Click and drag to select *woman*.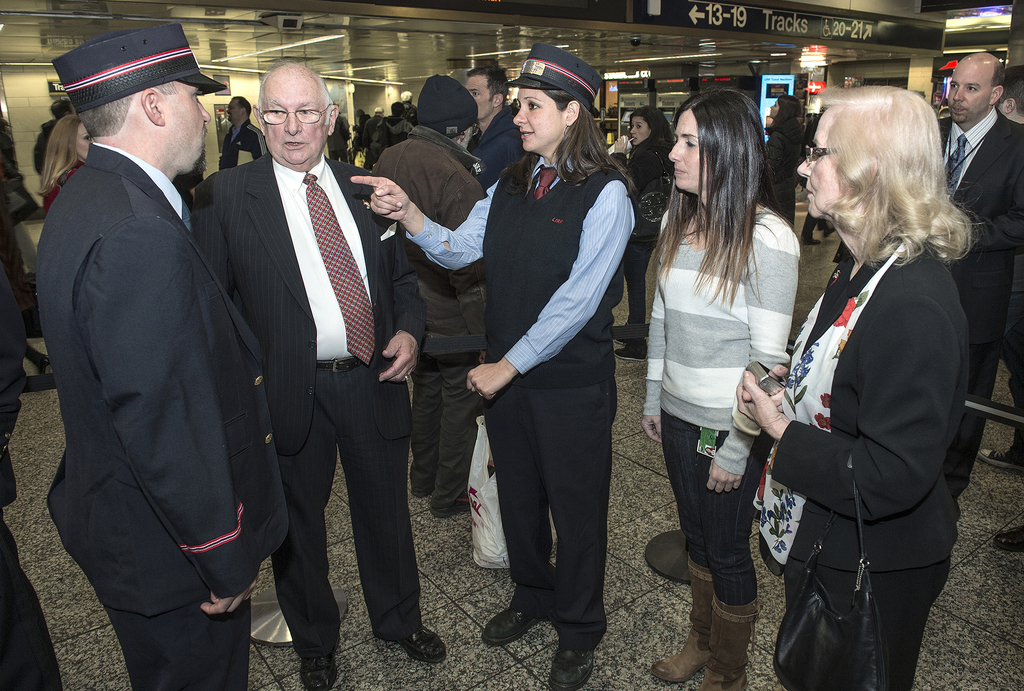
Selection: locate(616, 106, 687, 363).
